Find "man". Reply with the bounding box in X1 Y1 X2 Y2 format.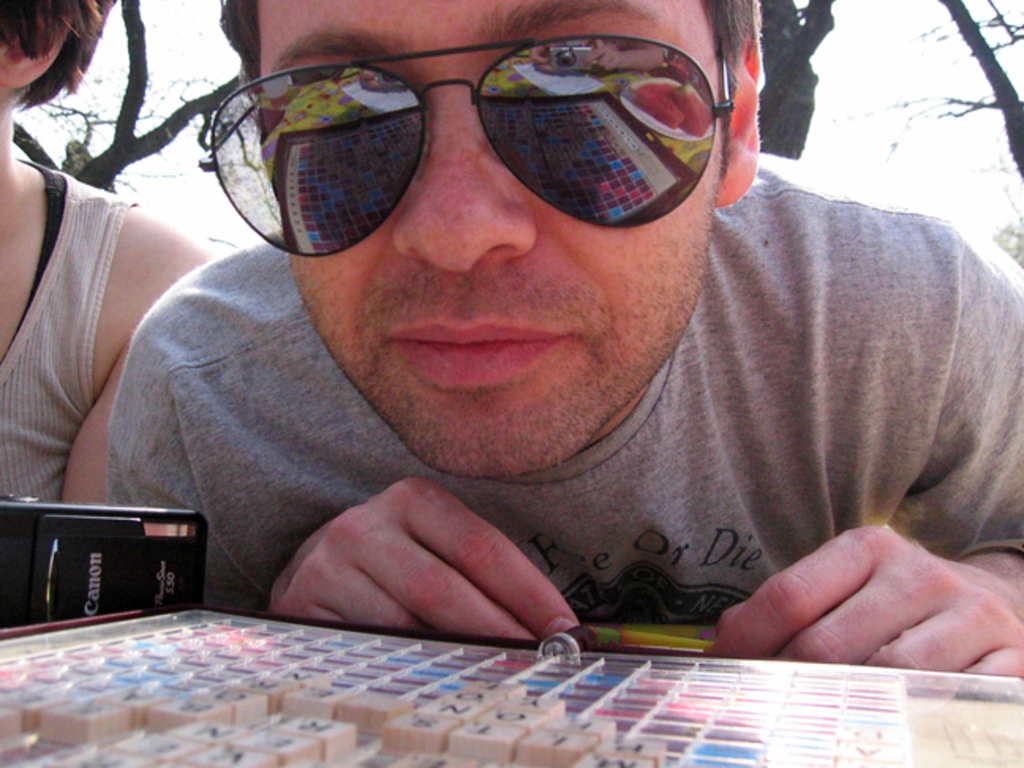
103 0 1022 672.
